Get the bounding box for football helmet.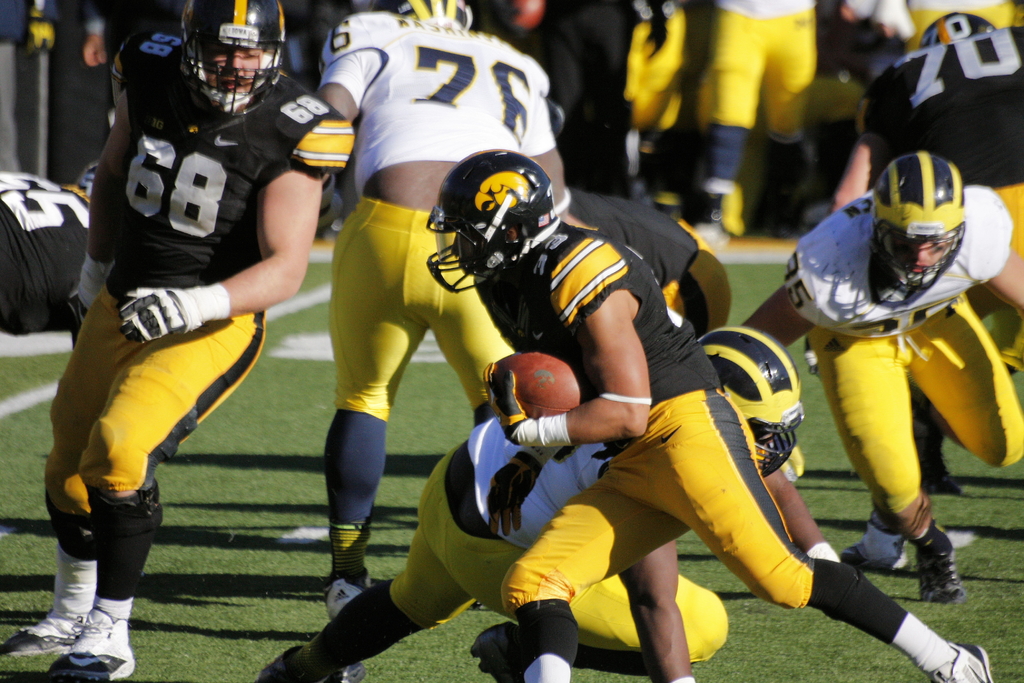
[left=422, top=152, right=561, bottom=292].
